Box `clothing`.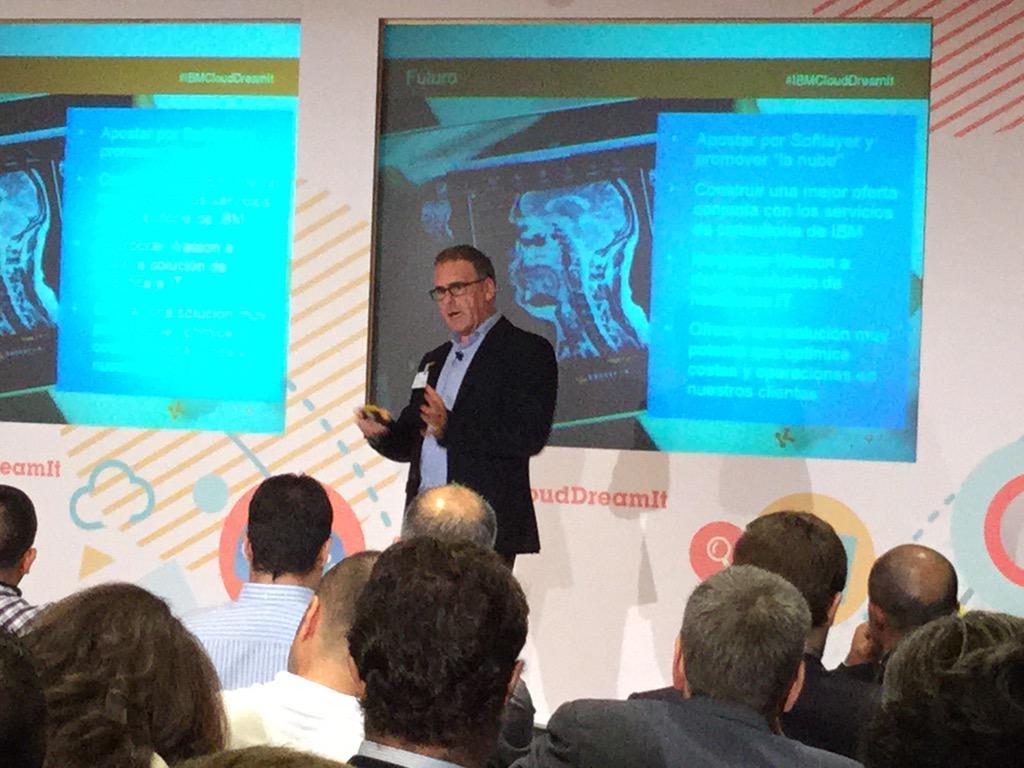
locate(513, 694, 864, 767).
